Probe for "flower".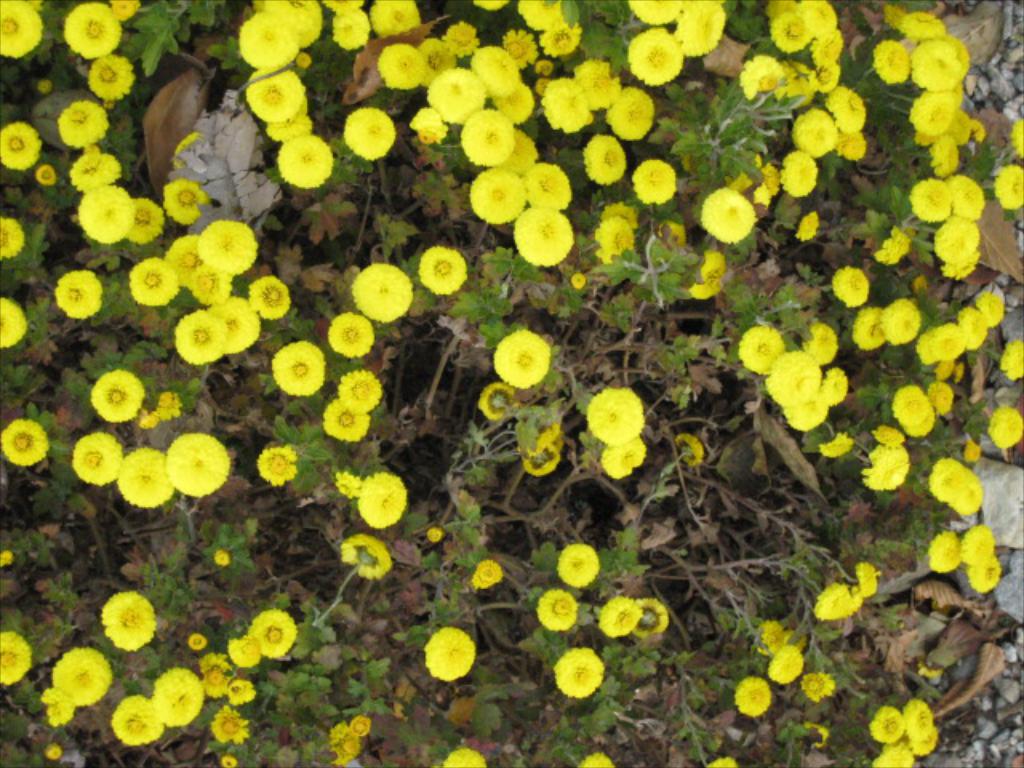
Probe result: 936, 320, 966, 358.
